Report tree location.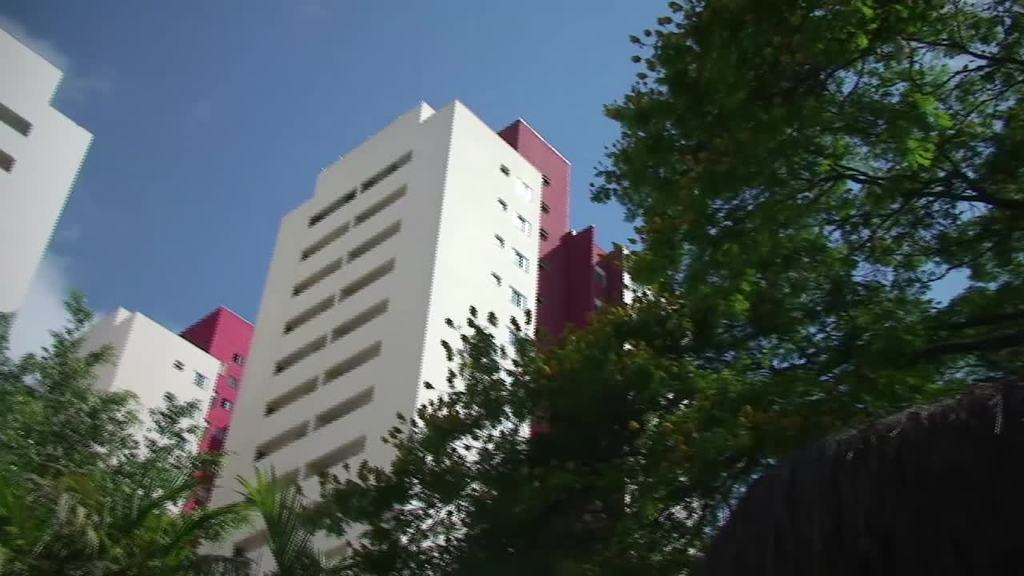
Report: [322,314,570,575].
